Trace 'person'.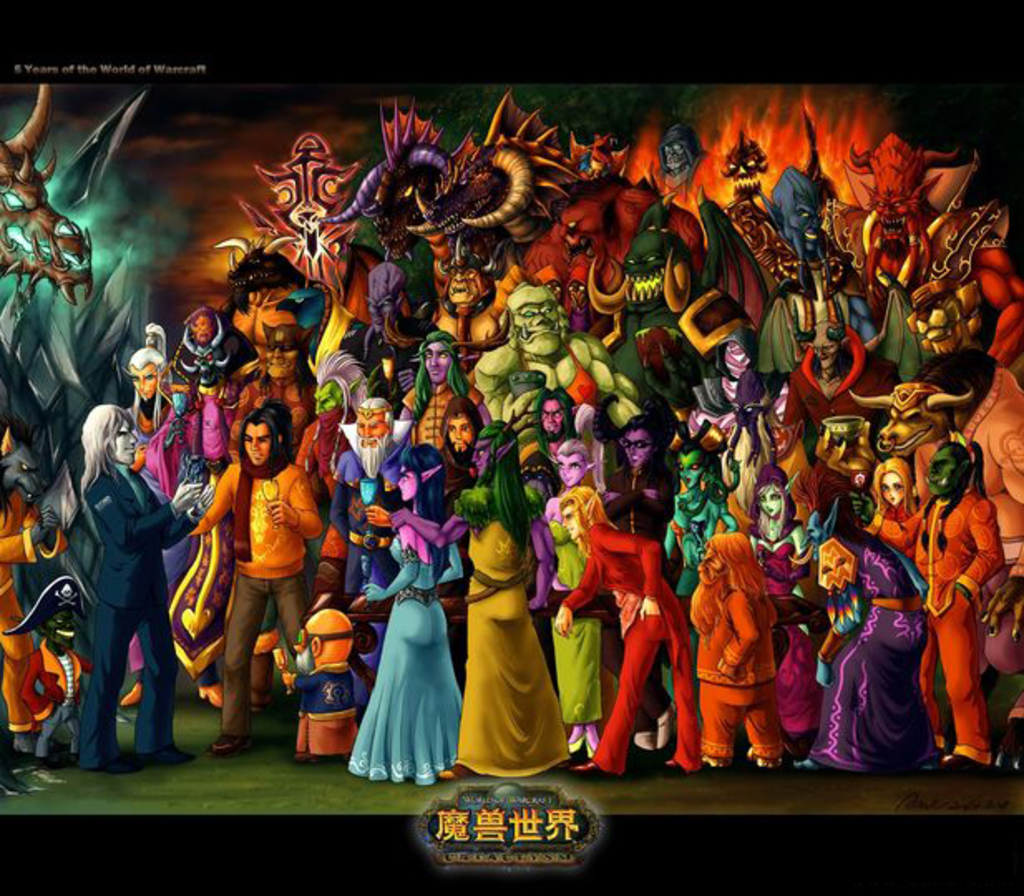
Traced to <region>596, 400, 664, 549</region>.
